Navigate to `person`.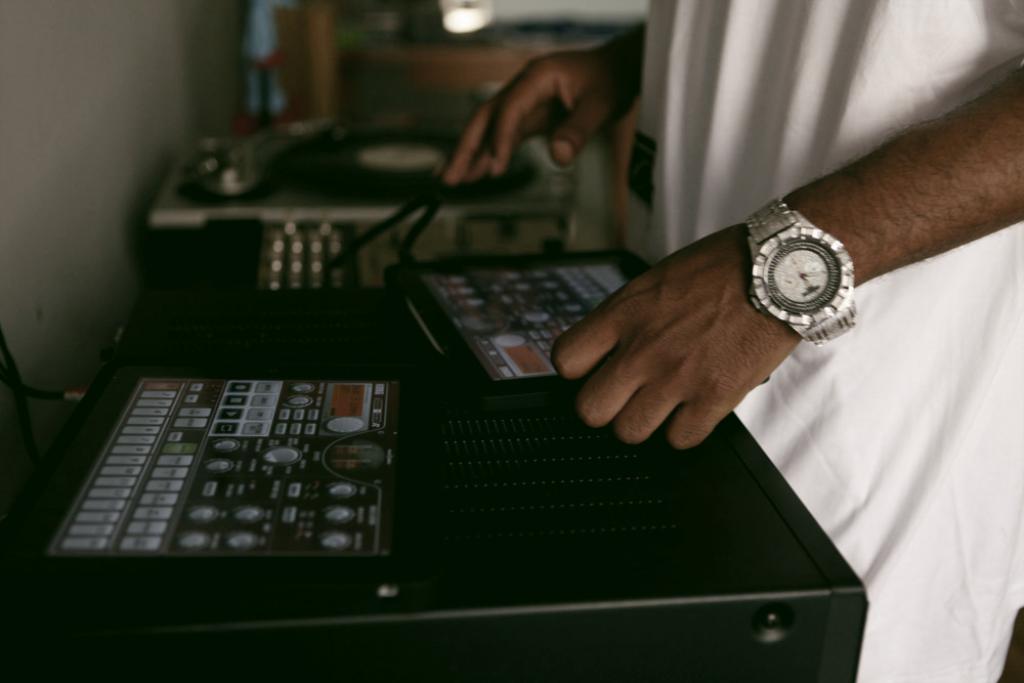
Navigation target: {"x1": 428, "y1": 0, "x2": 1023, "y2": 655}.
